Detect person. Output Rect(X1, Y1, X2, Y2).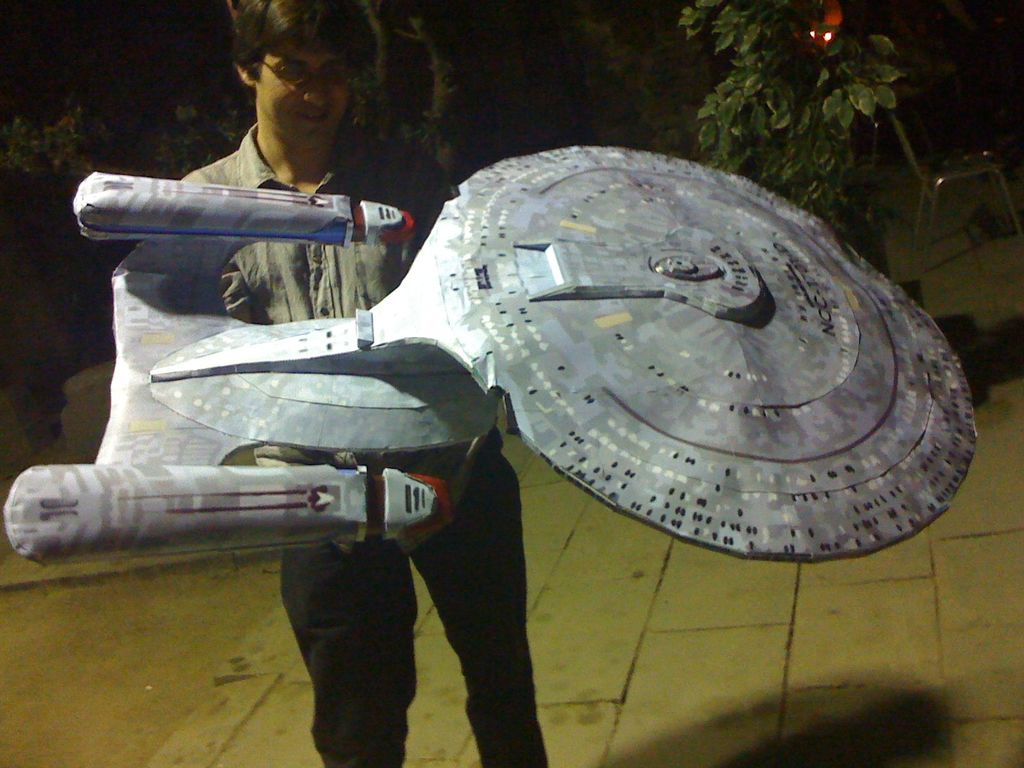
Rect(172, 0, 546, 767).
